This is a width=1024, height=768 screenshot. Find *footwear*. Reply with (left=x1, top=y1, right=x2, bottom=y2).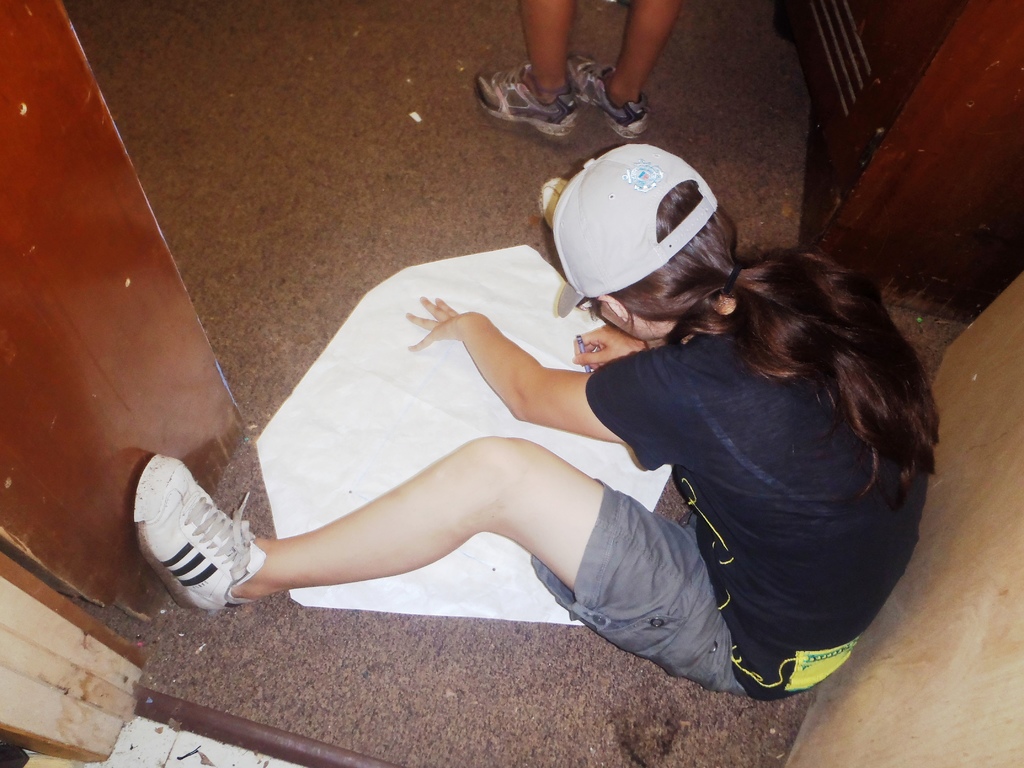
(left=476, top=73, right=578, bottom=140).
